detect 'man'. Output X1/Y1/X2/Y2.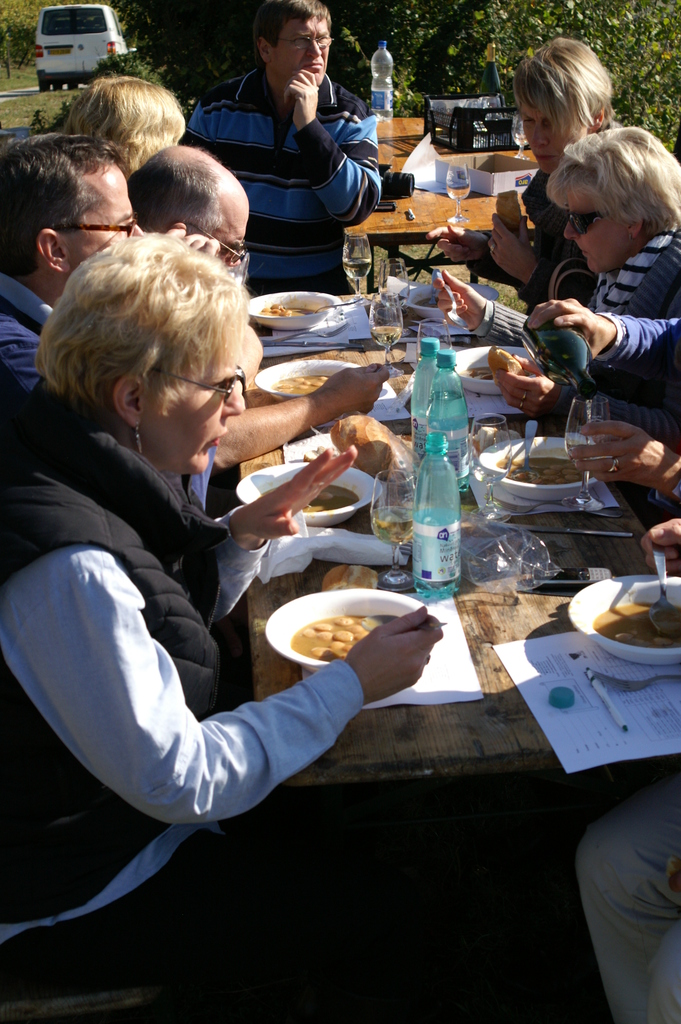
167/17/393/287.
